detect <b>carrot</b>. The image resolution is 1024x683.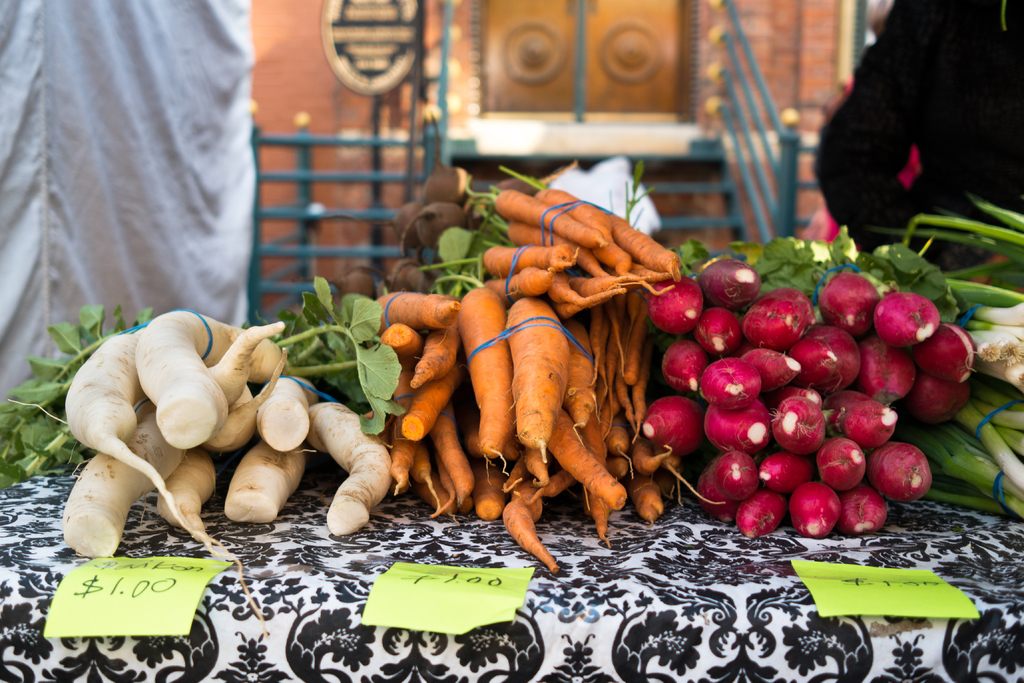
[left=445, top=245, right=515, bottom=475].
